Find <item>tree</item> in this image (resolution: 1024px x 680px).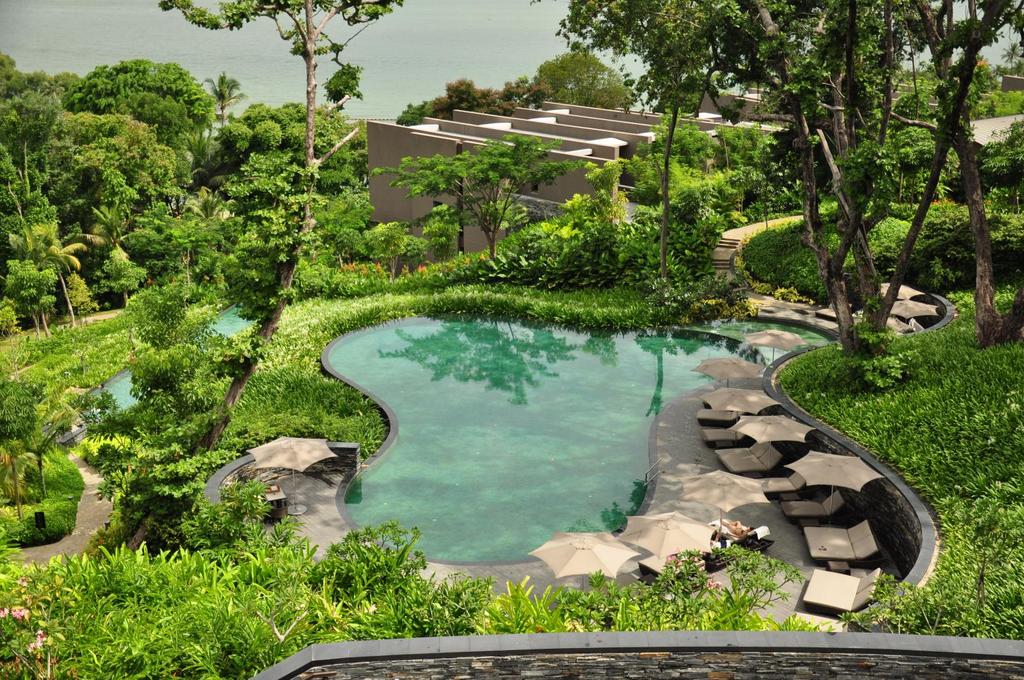
[715, 122, 780, 205].
